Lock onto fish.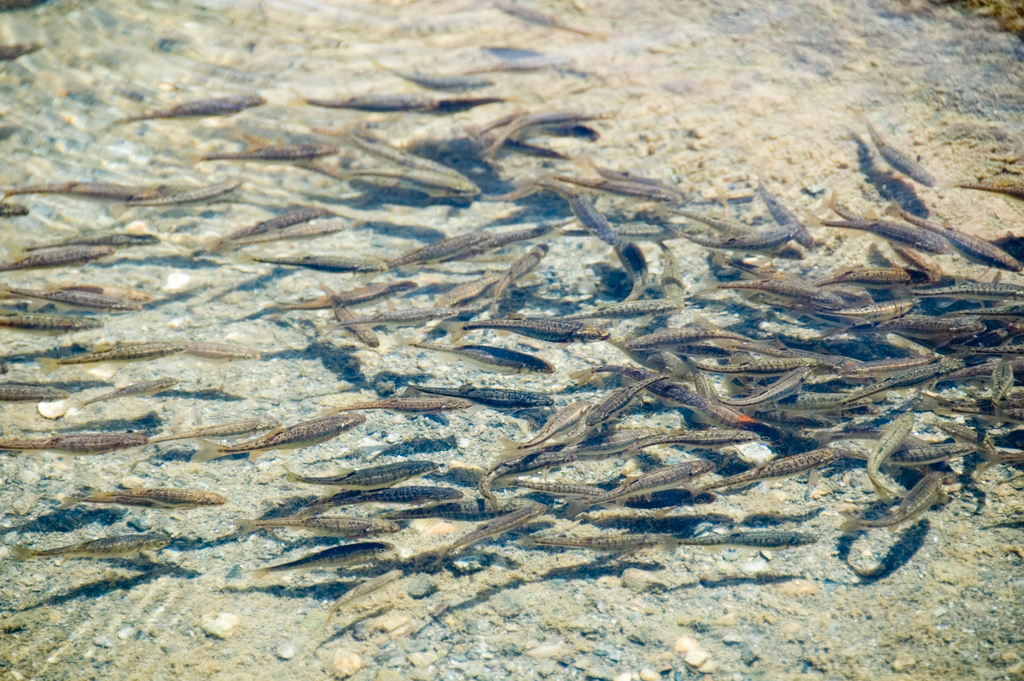
Locked: (left=523, top=529, right=675, bottom=557).
